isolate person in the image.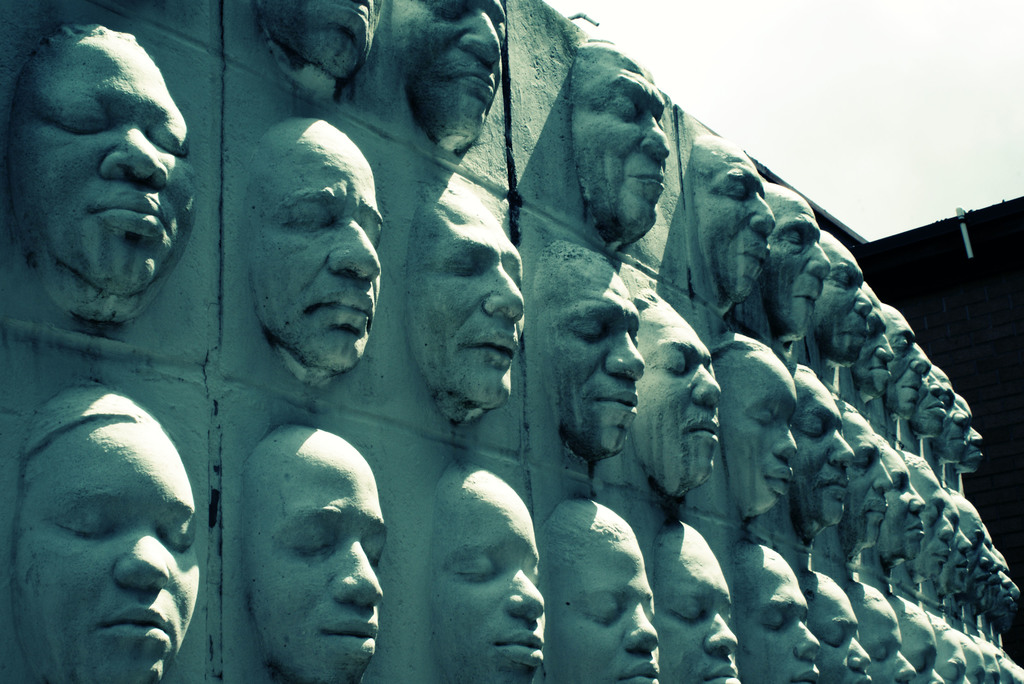
Isolated region: [428, 459, 548, 683].
